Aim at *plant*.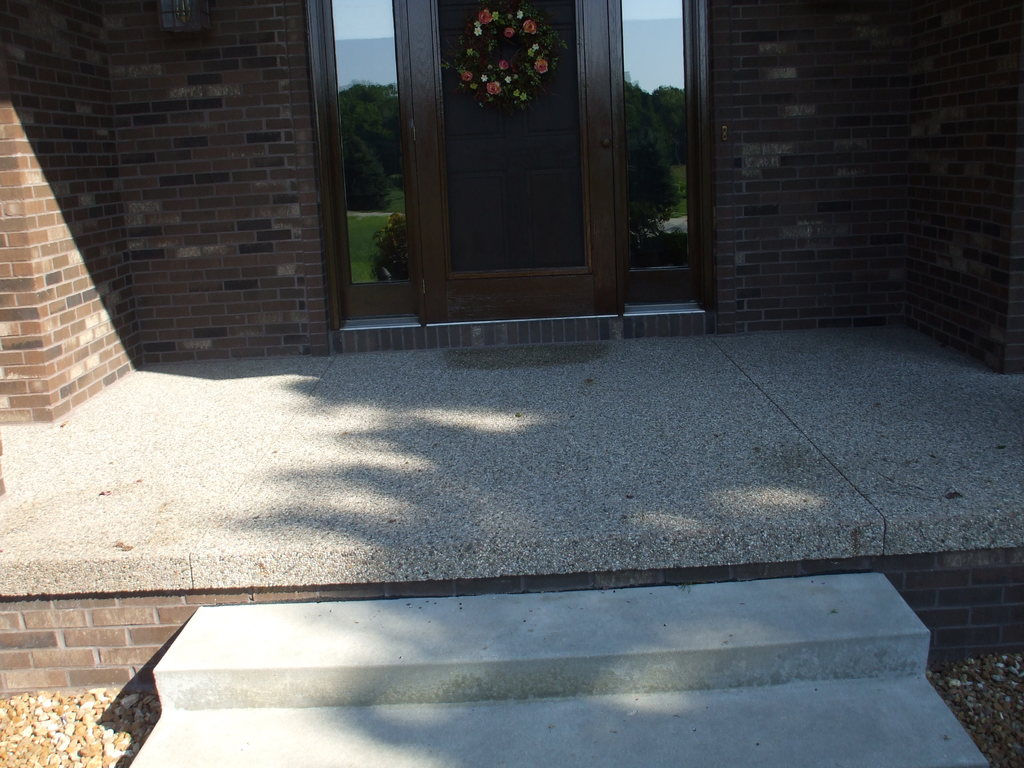
Aimed at 652:160:687:214.
